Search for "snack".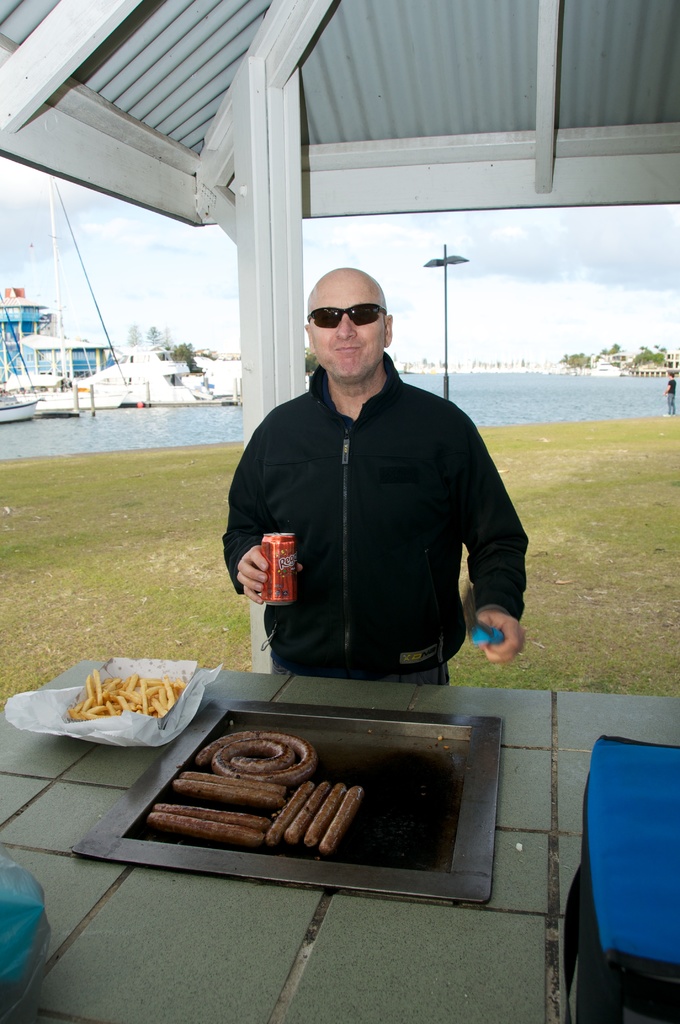
Found at Rect(152, 737, 336, 850).
